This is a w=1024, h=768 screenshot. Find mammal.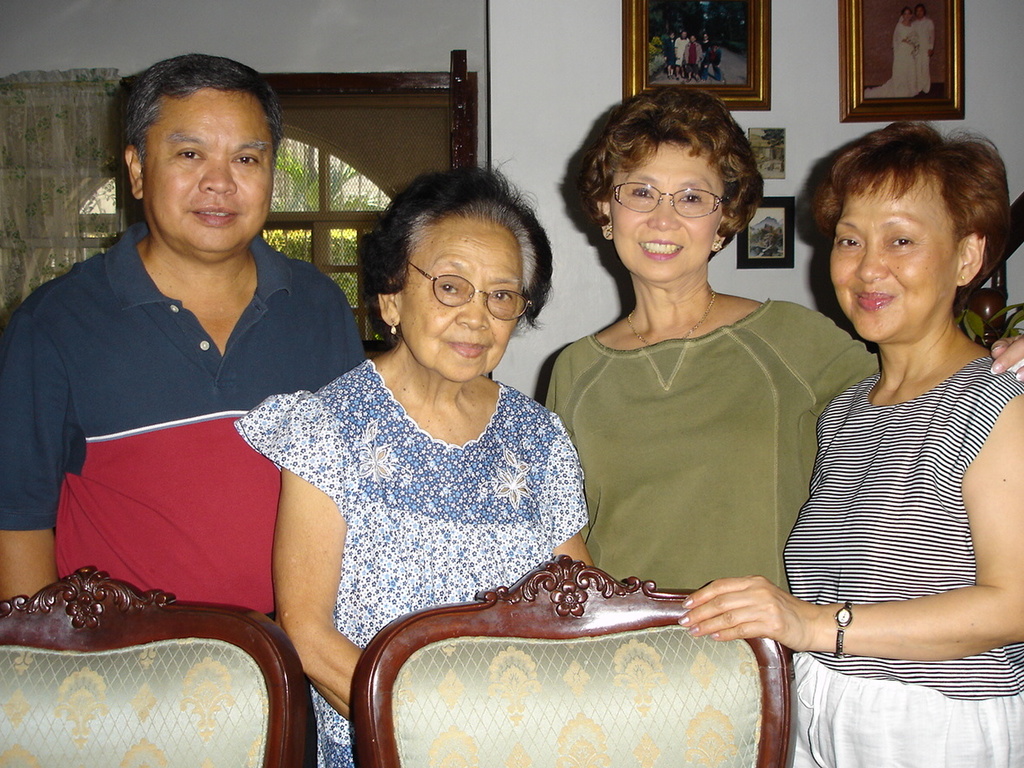
Bounding box: box(910, 2, 934, 92).
